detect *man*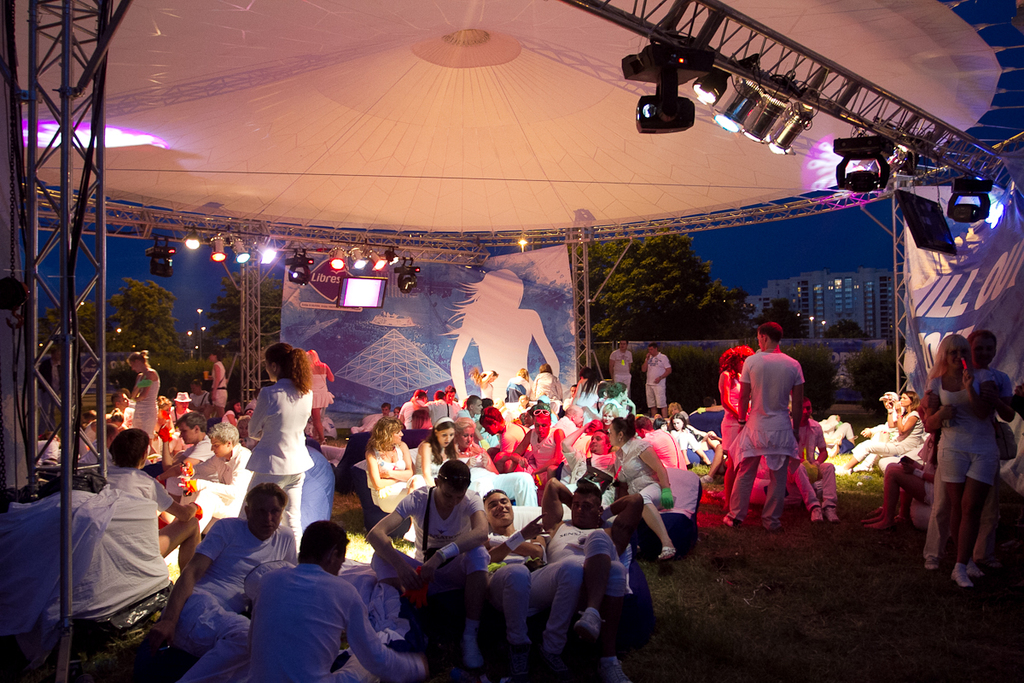
349 400 402 452
